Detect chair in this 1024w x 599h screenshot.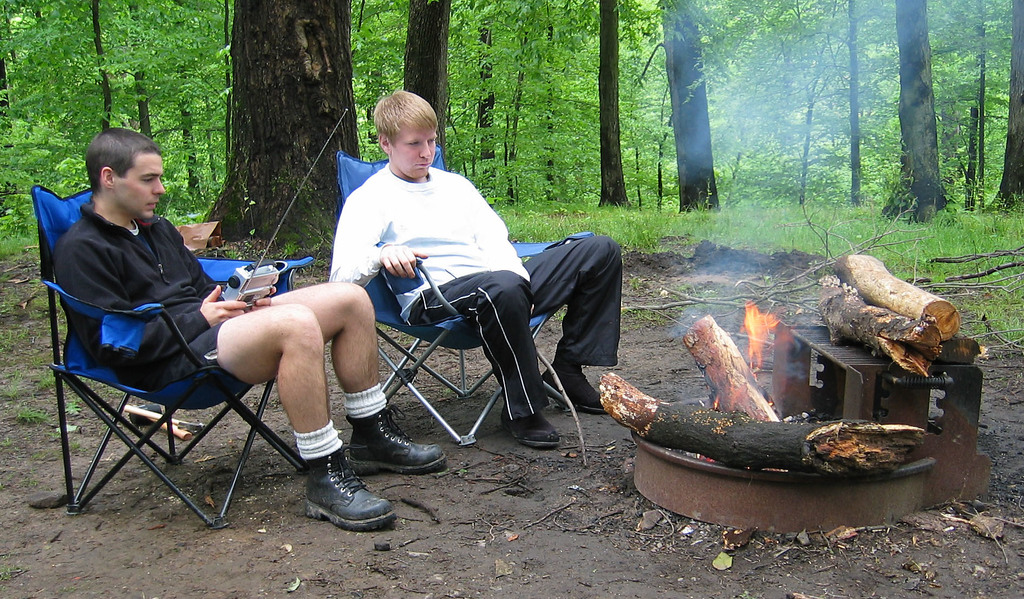
Detection: {"x1": 36, "y1": 197, "x2": 328, "y2": 529}.
